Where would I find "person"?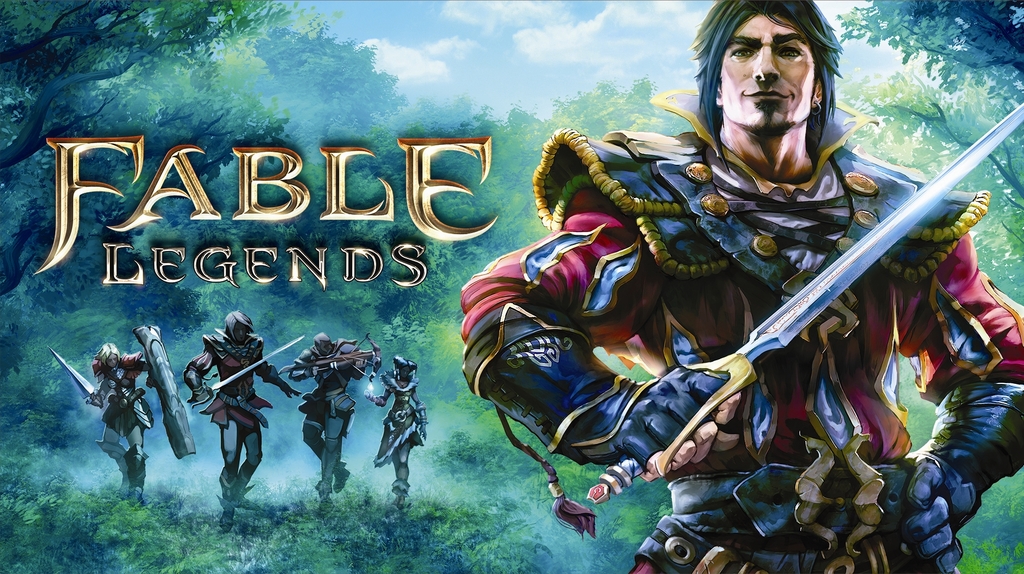
At (458, 0, 1023, 573).
